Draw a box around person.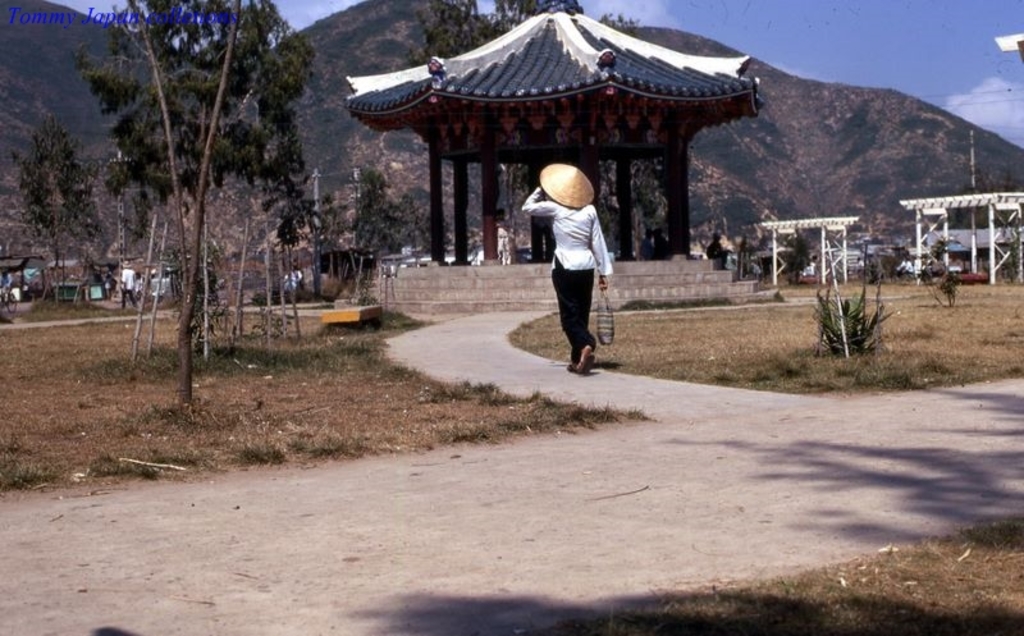
703/228/735/267.
